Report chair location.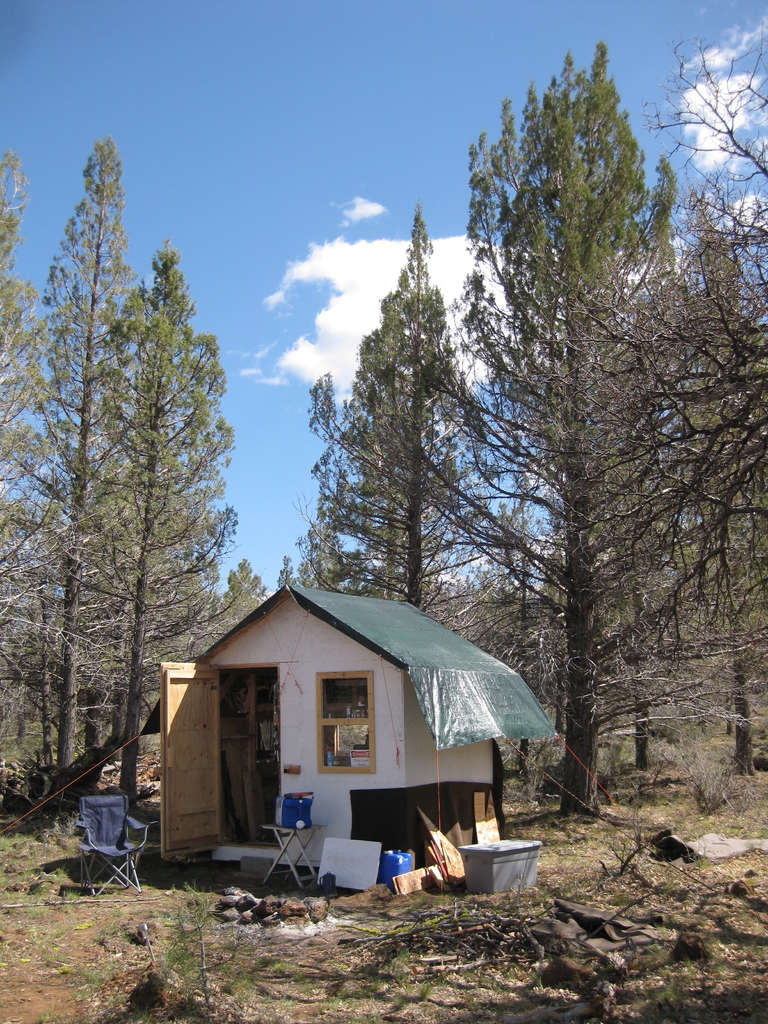
Report: (left=70, top=790, right=151, bottom=896).
